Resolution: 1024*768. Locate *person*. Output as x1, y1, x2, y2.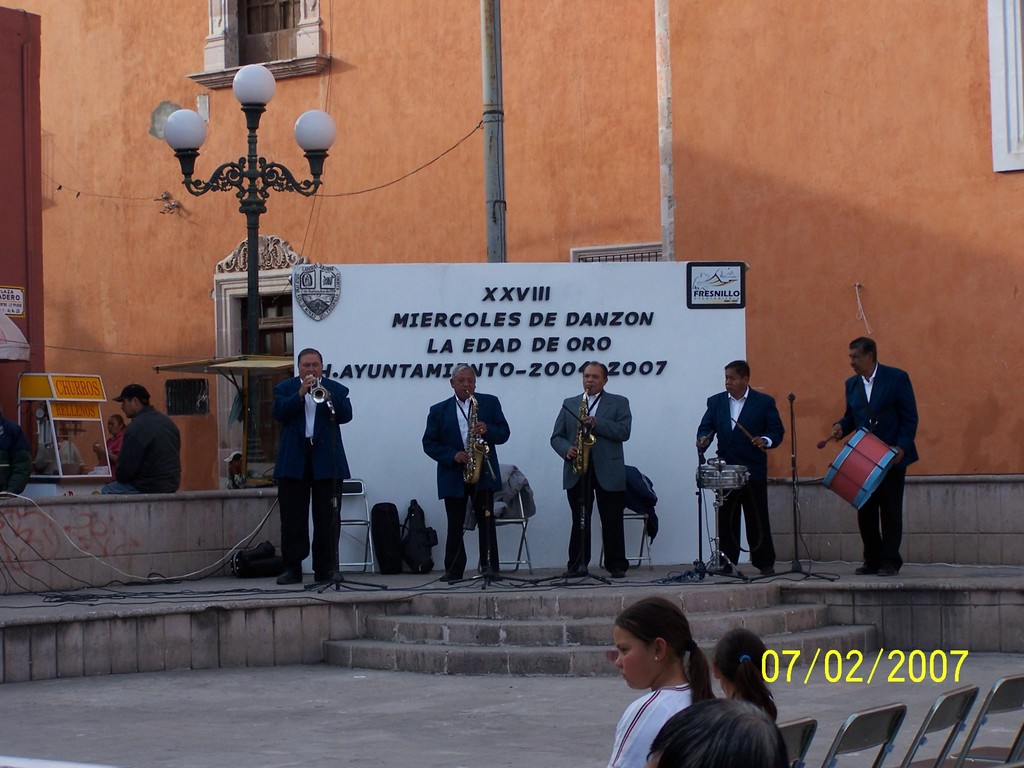
423, 363, 511, 581.
